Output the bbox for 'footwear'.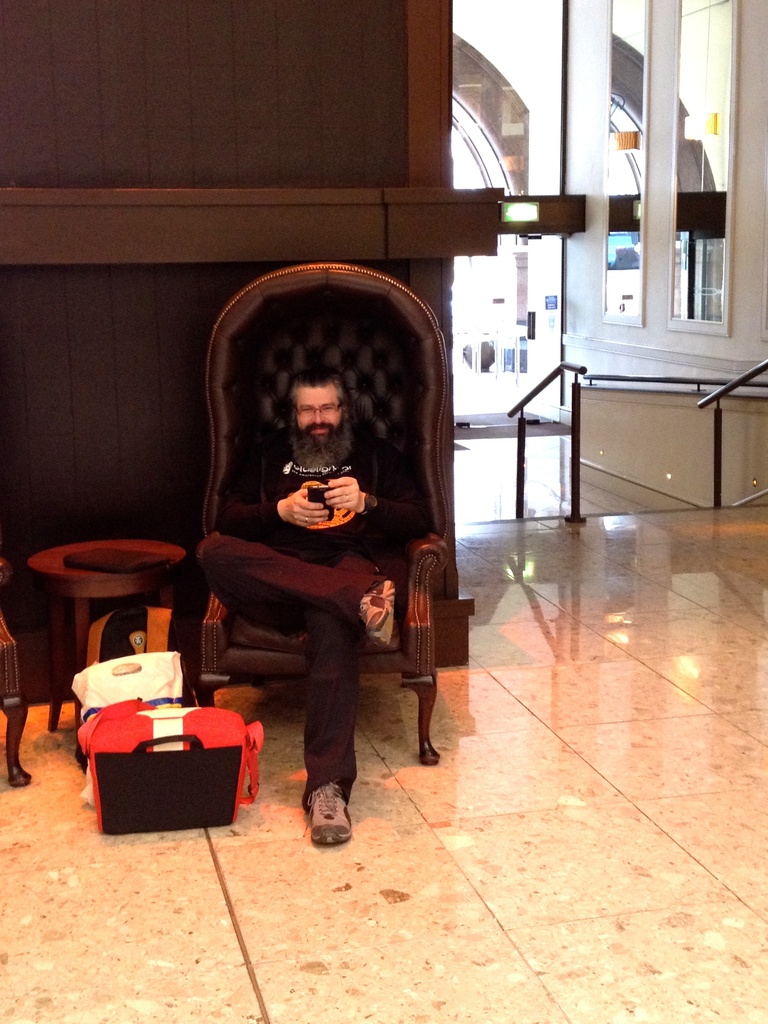
[291,781,359,853].
